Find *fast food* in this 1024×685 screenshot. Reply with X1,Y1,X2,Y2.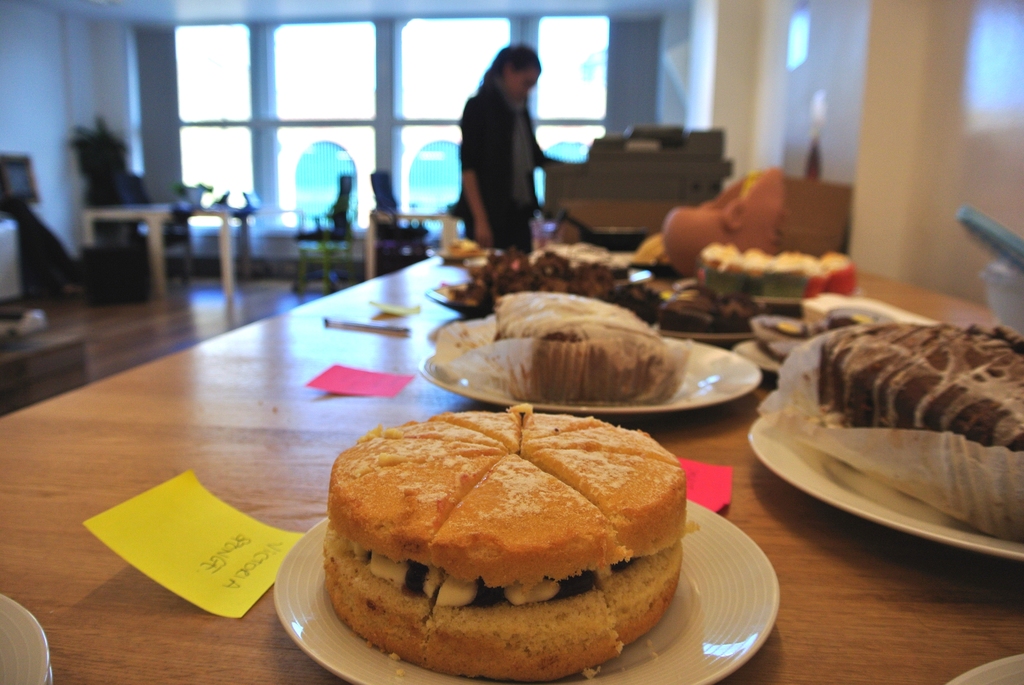
321,401,688,681.
